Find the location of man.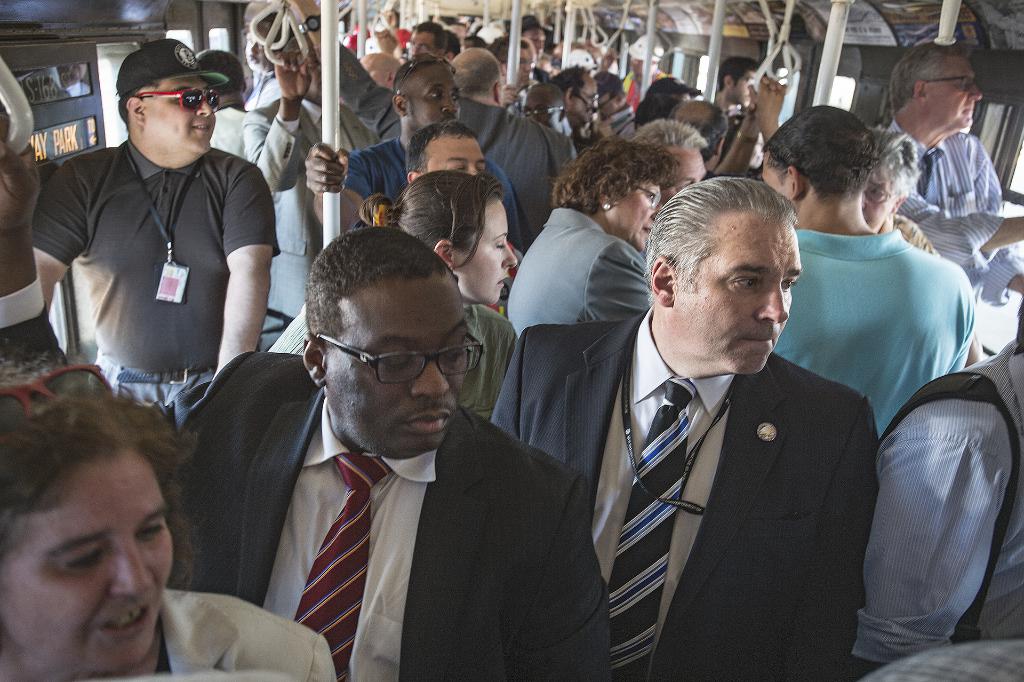
Location: [left=886, top=36, right=1023, bottom=361].
